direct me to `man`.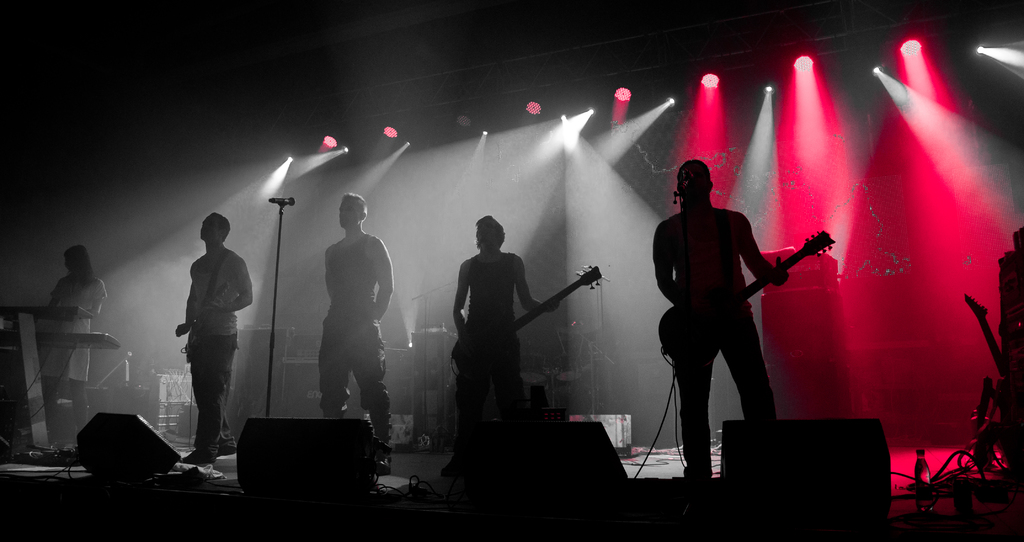
Direction: detection(317, 192, 397, 472).
